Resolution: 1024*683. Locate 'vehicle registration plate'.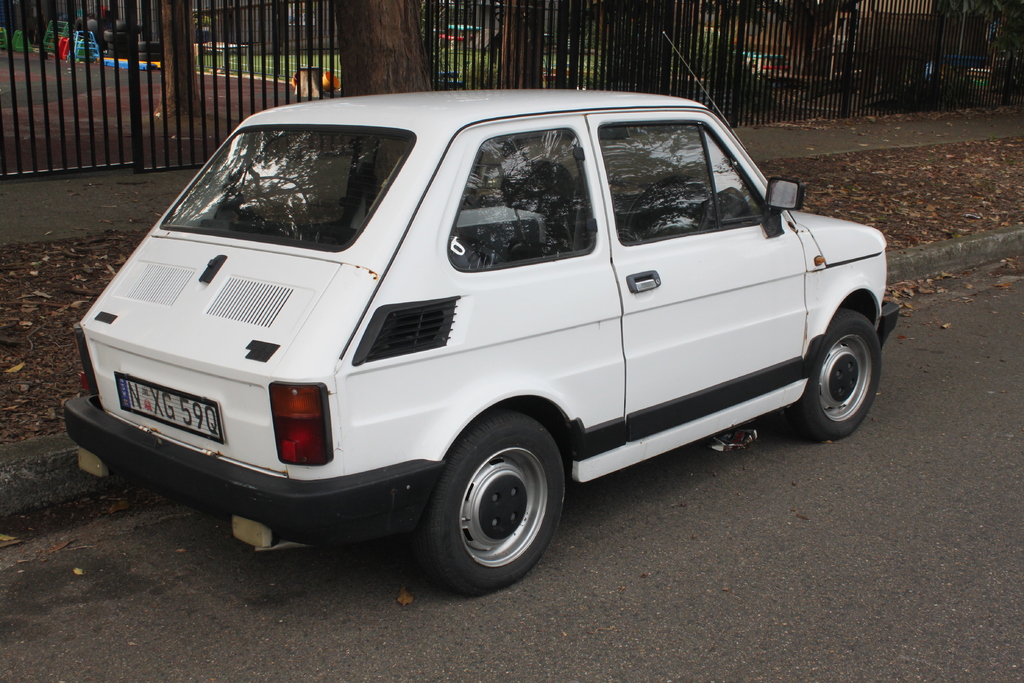
crop(113, 374, 225, 440).
